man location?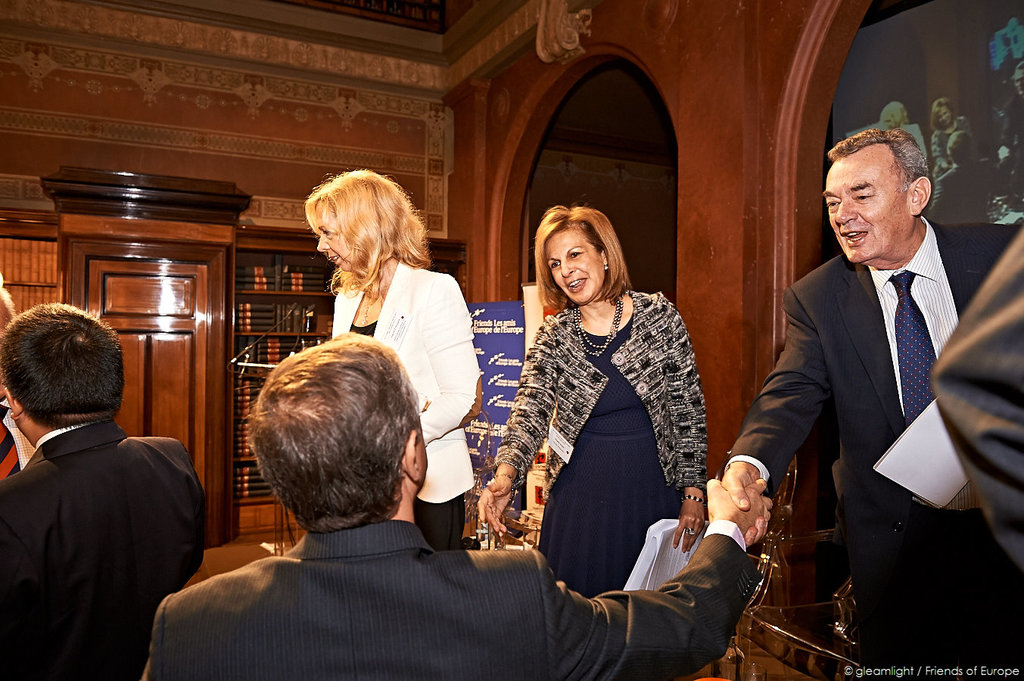
(149,327,777,680)
